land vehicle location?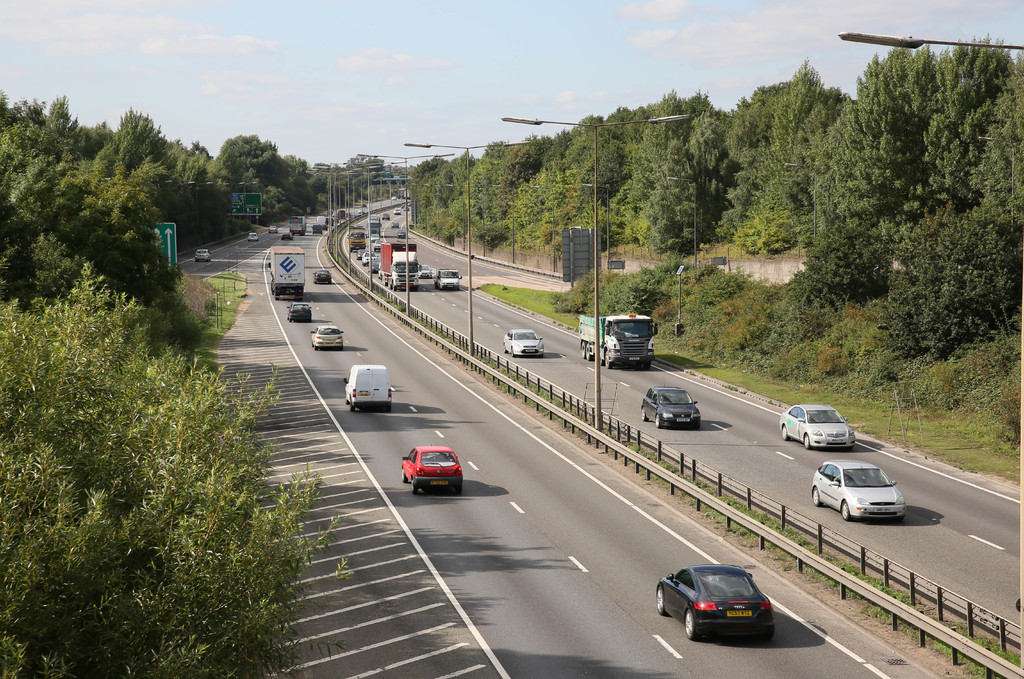
pyautogui.locateOnScreen(390, 193, 397, 201)
